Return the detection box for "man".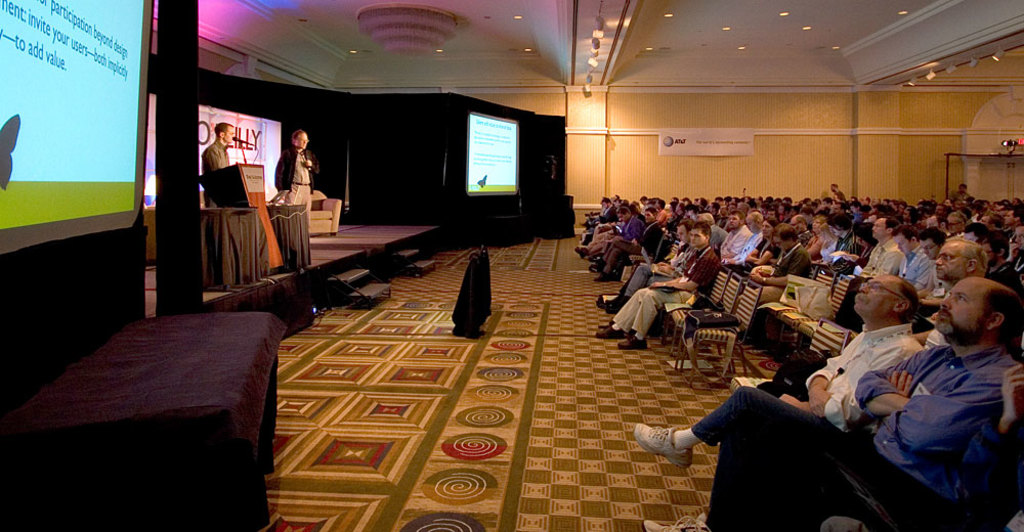
<bbox>638, 264, 923, 459</bbox>.
